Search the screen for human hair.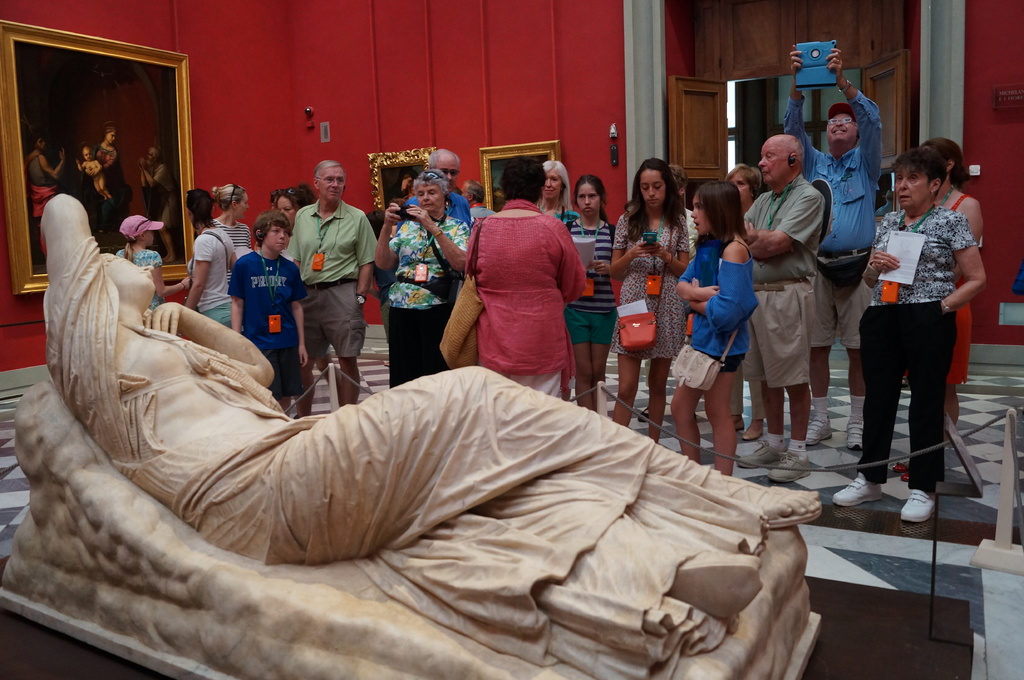
Found at region(148, 148, 161, 162).
